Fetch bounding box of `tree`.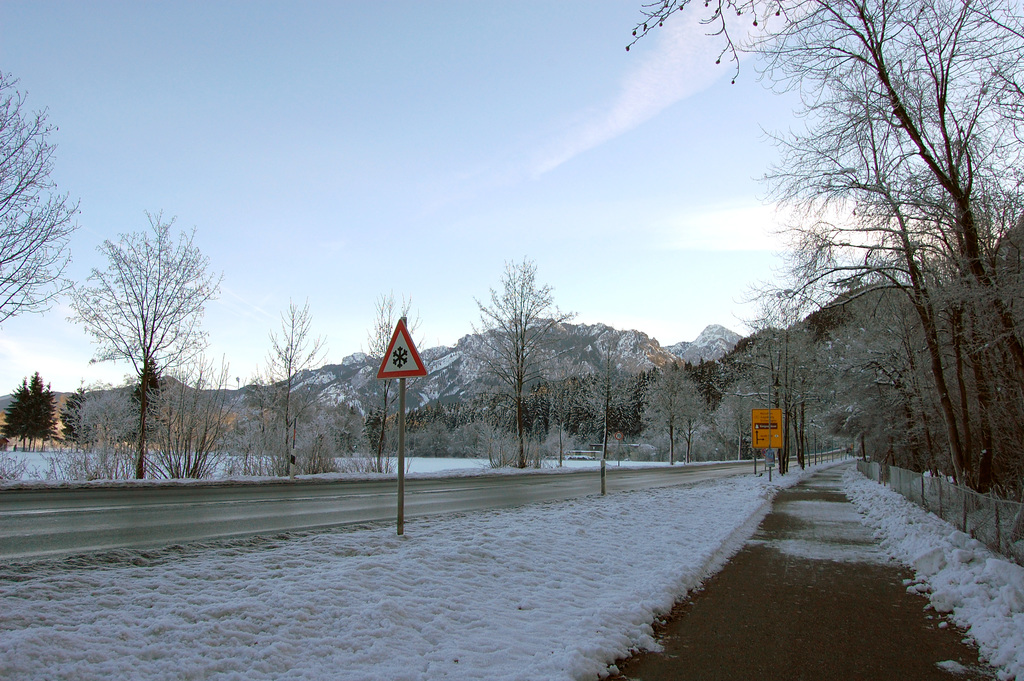
Bbox: {"left": 64, "top": 197, "right": 225, "bottom": 482}.
